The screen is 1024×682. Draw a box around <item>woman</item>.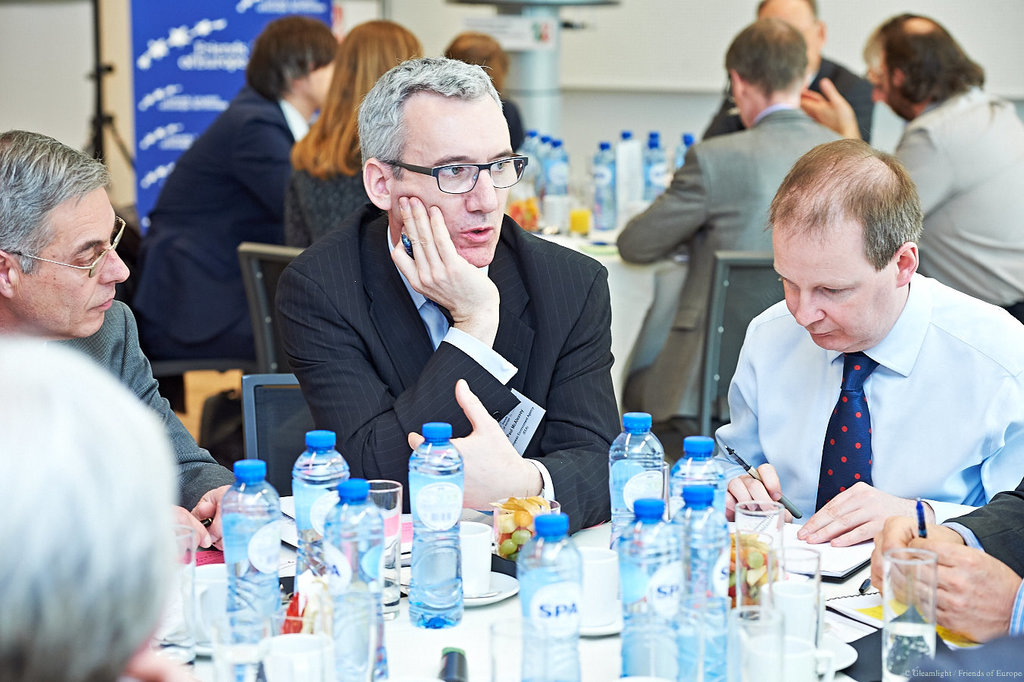
<region>289, 19, 421, 248</region>.
